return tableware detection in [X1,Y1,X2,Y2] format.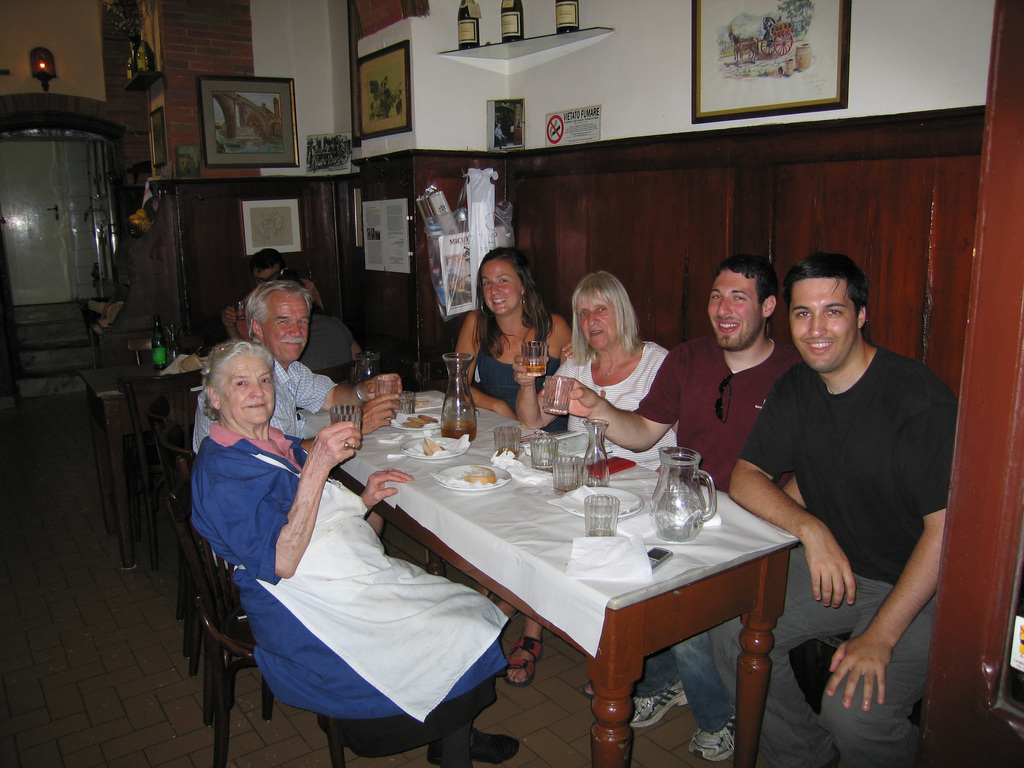
[351,352,380,384].
